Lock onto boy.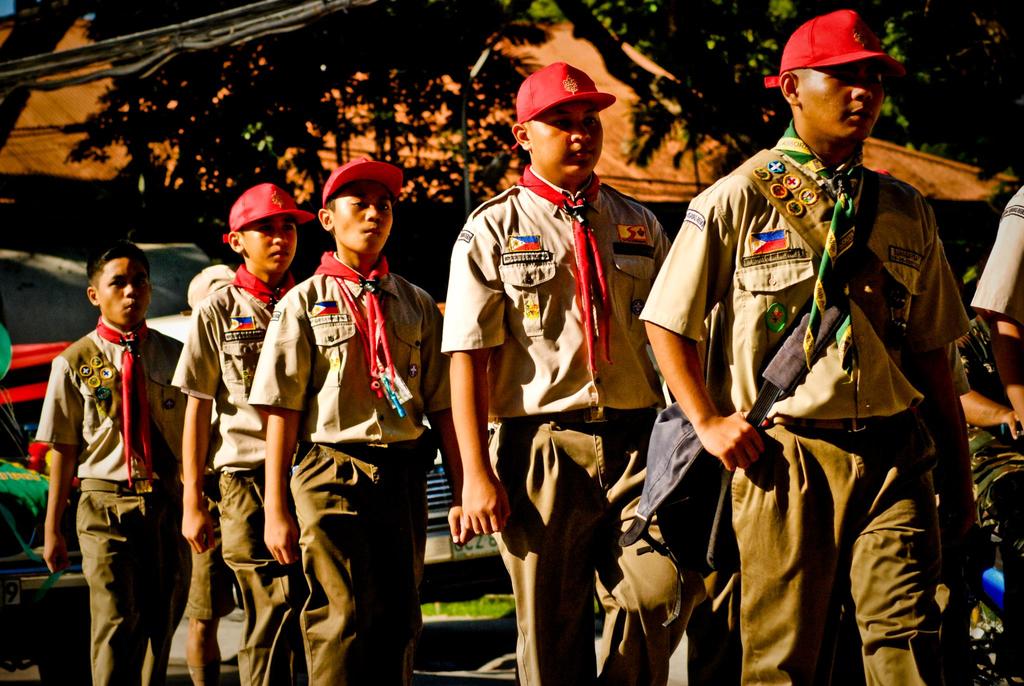
Locked: pyautogui.locateOnScreen(180, 178, 301, 685).
